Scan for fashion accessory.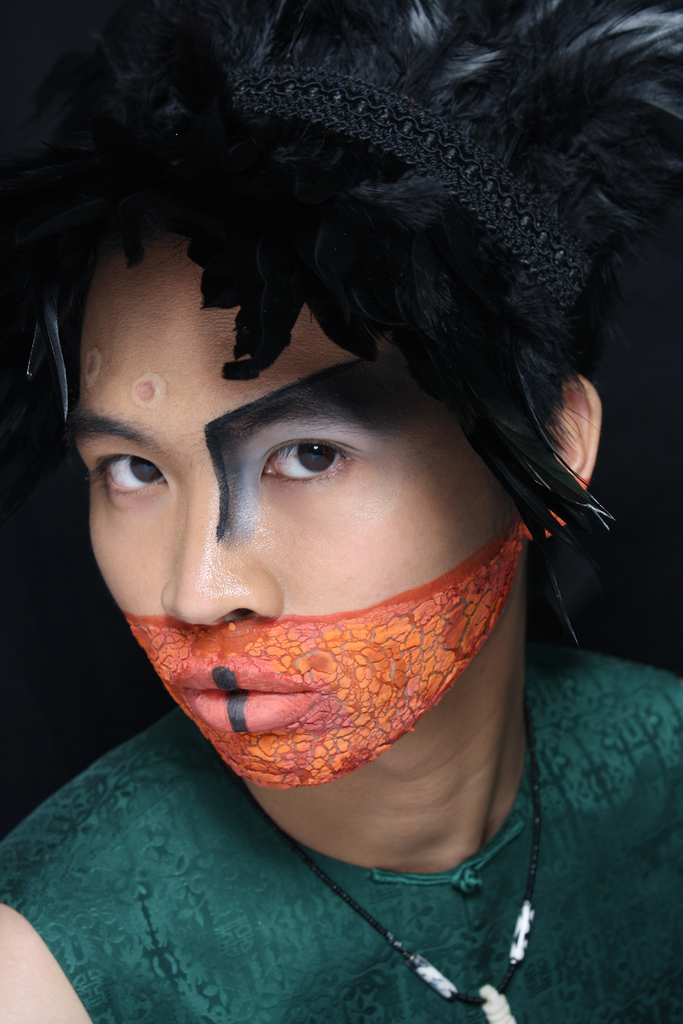
Scan result: [0, 0, 682, 324].
